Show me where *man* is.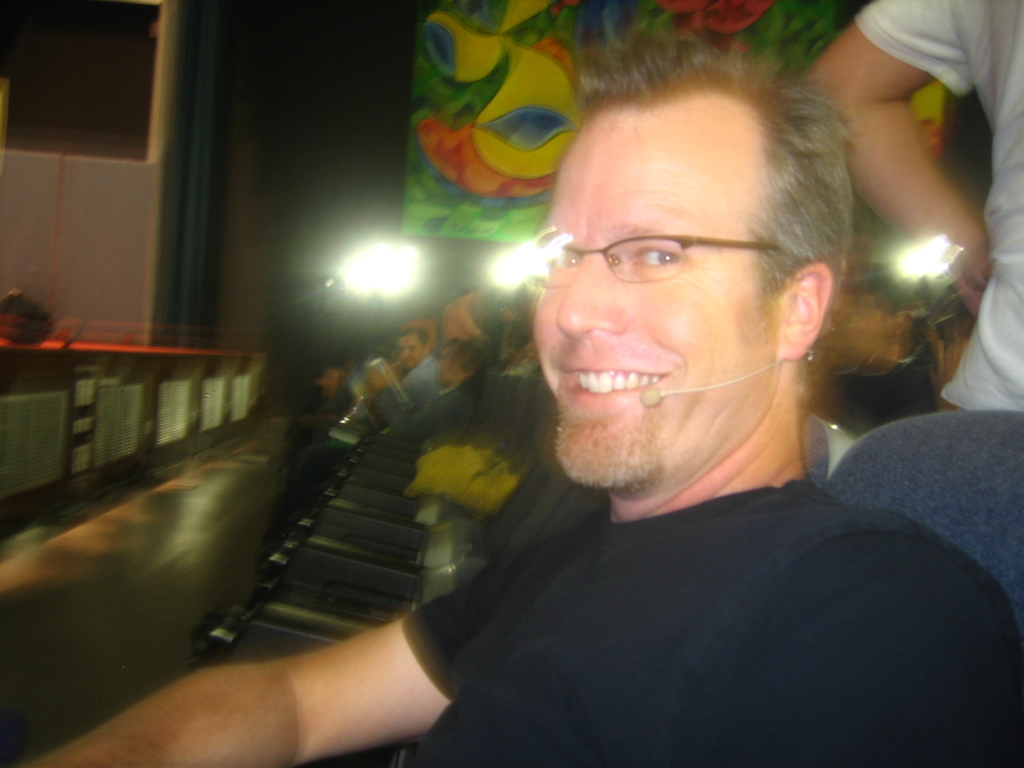
*man* is at x1=390, y1=344, x2=476, y2=444.
